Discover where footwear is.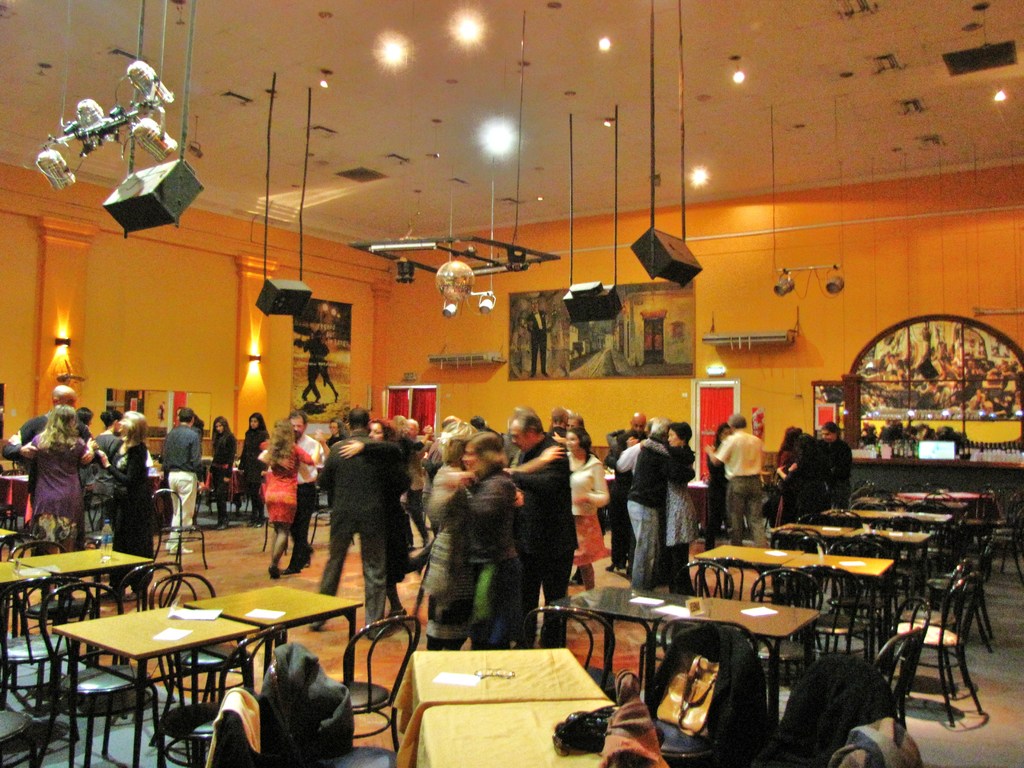
Discovered at <bbox>266, 565, 279, 585</bbox>.
